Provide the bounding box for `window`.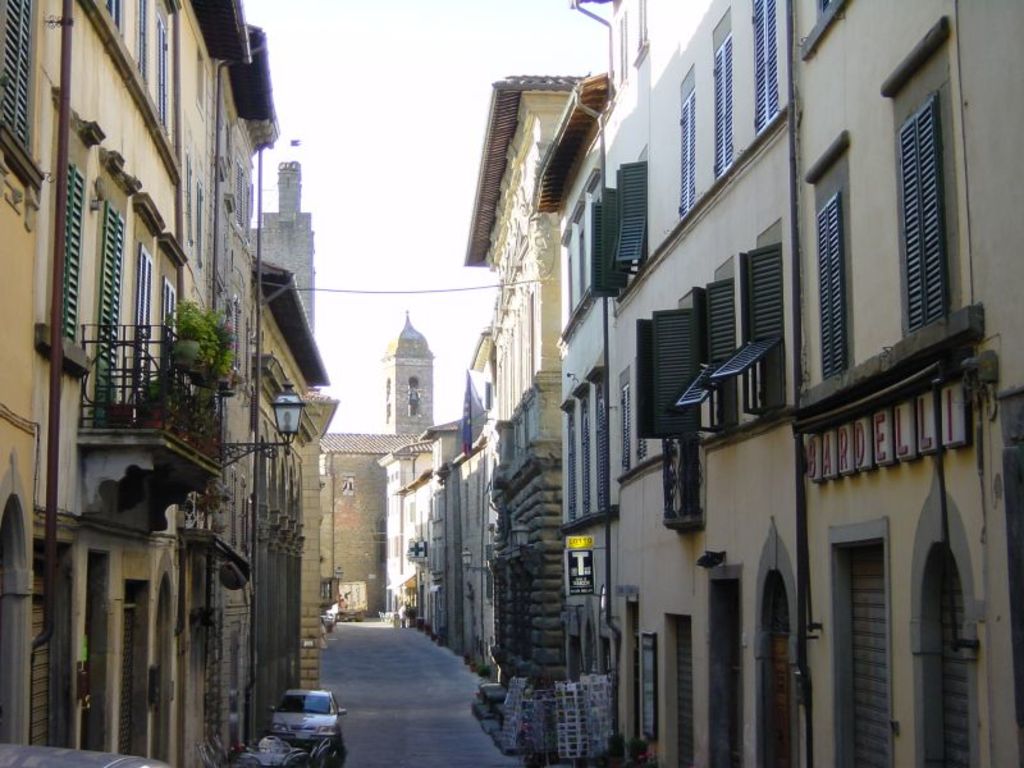
x1=748, y1=0, x2=787, y2=136.
